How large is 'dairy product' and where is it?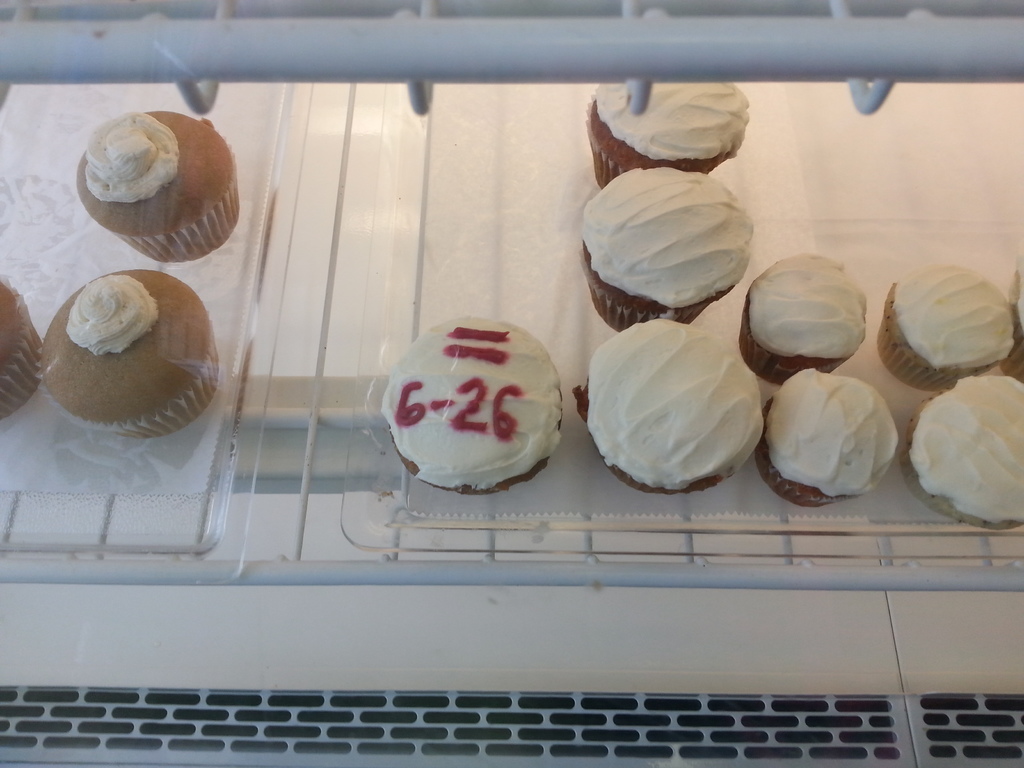
Bounding box: region(911, 371, 1023, 522).
